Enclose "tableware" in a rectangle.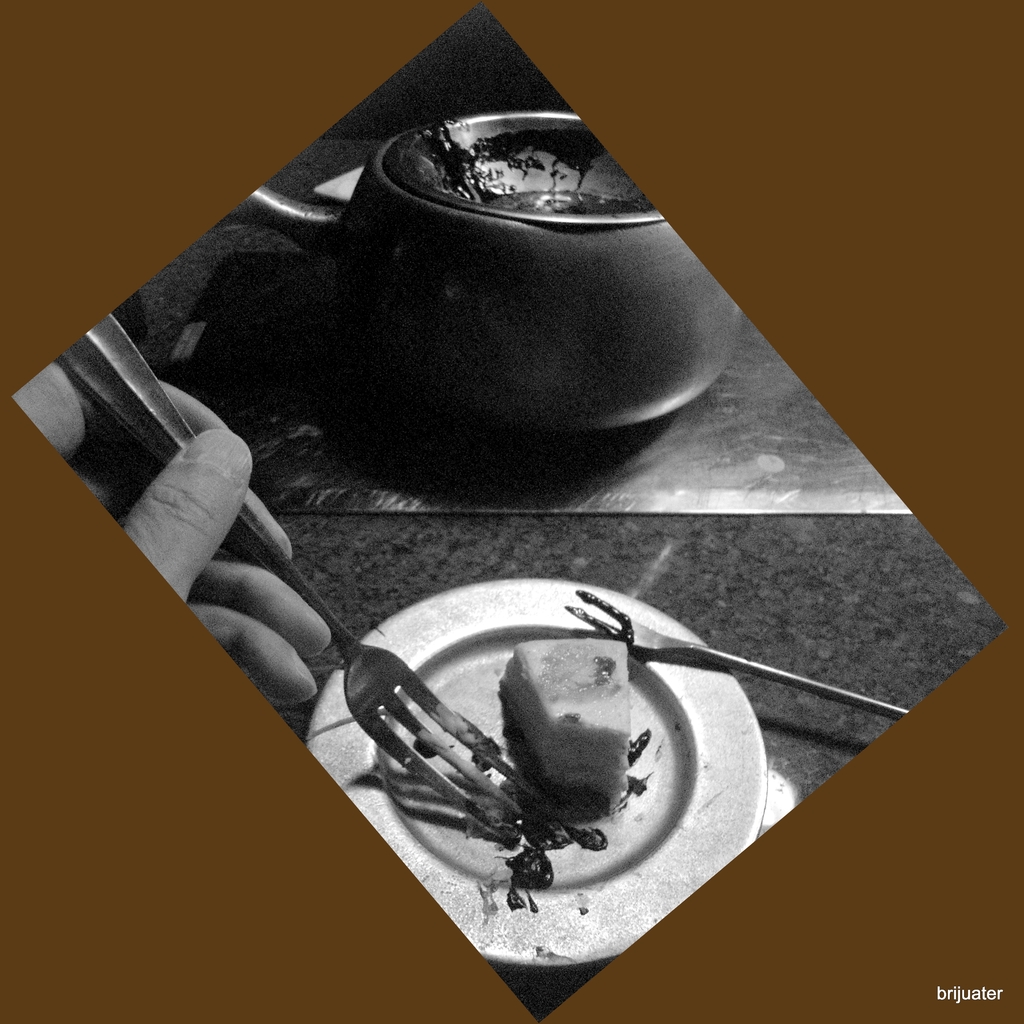
562,586,908,714.
